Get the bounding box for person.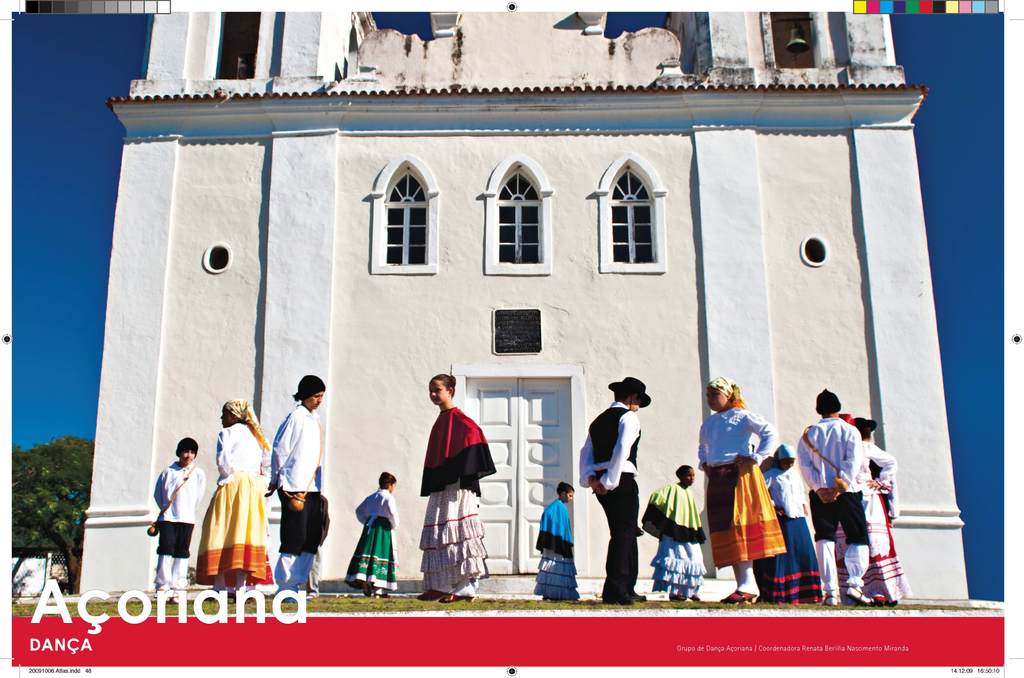
box(577, 376, 657, 604).
